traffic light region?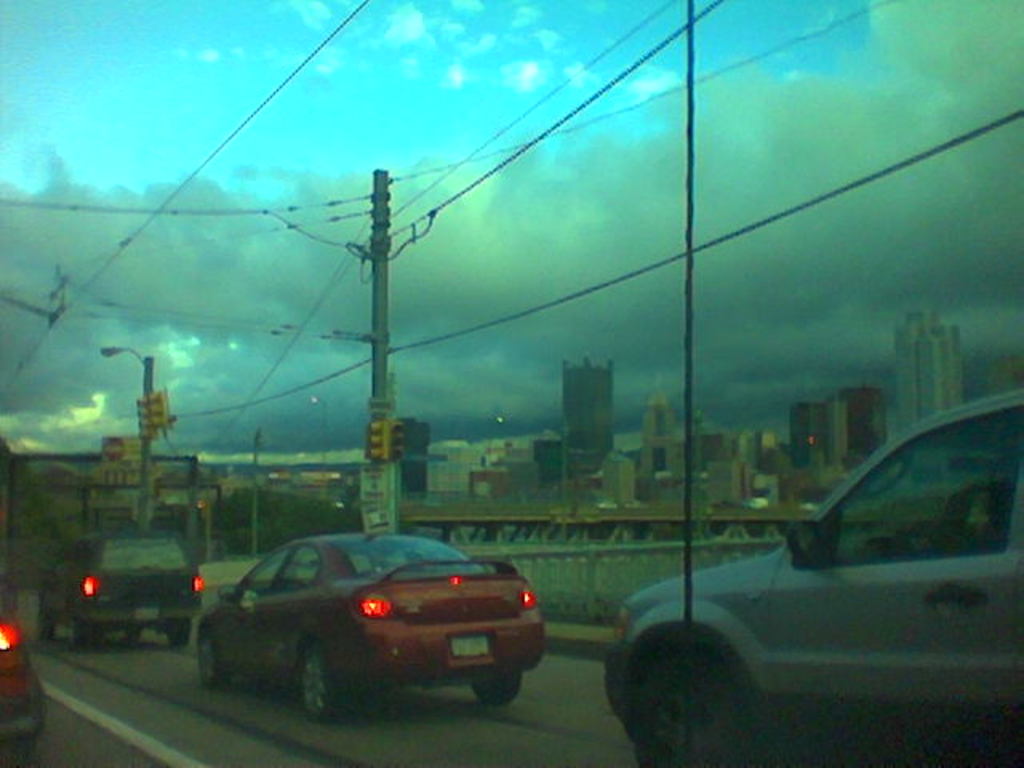
<box>366,410,403,461</box>
